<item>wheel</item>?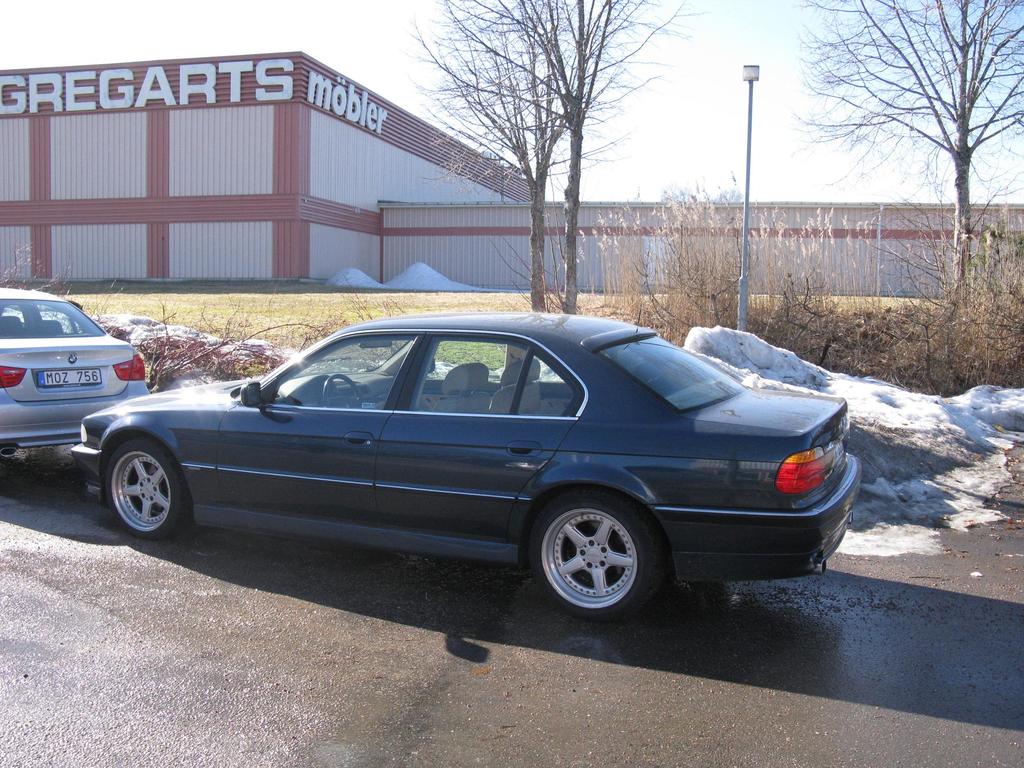
crop(322, 373, 366, 411)
